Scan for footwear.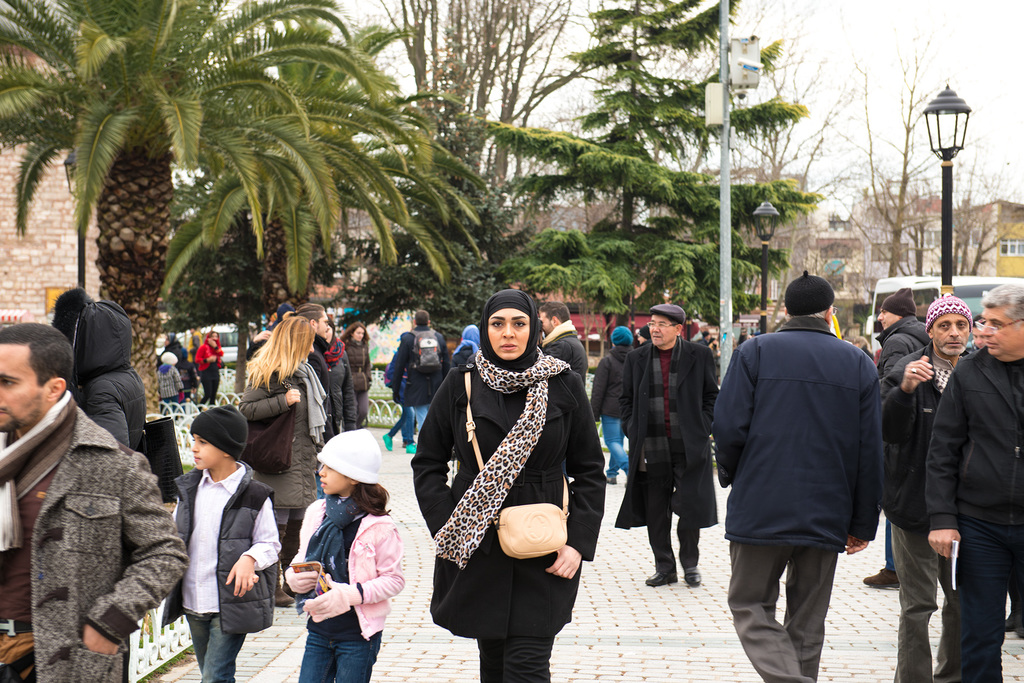
Scan result: detection(862, 568, 900, 590).
